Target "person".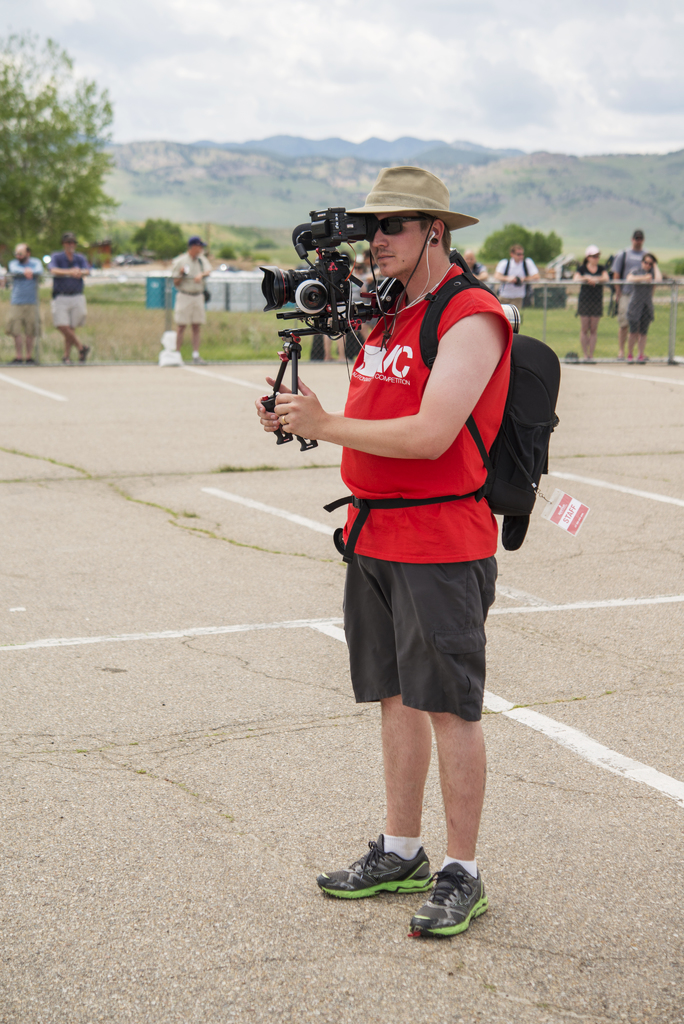
Target region: {"x1": 623, "y1": 232, "x2": 647, "y2": 305}.
